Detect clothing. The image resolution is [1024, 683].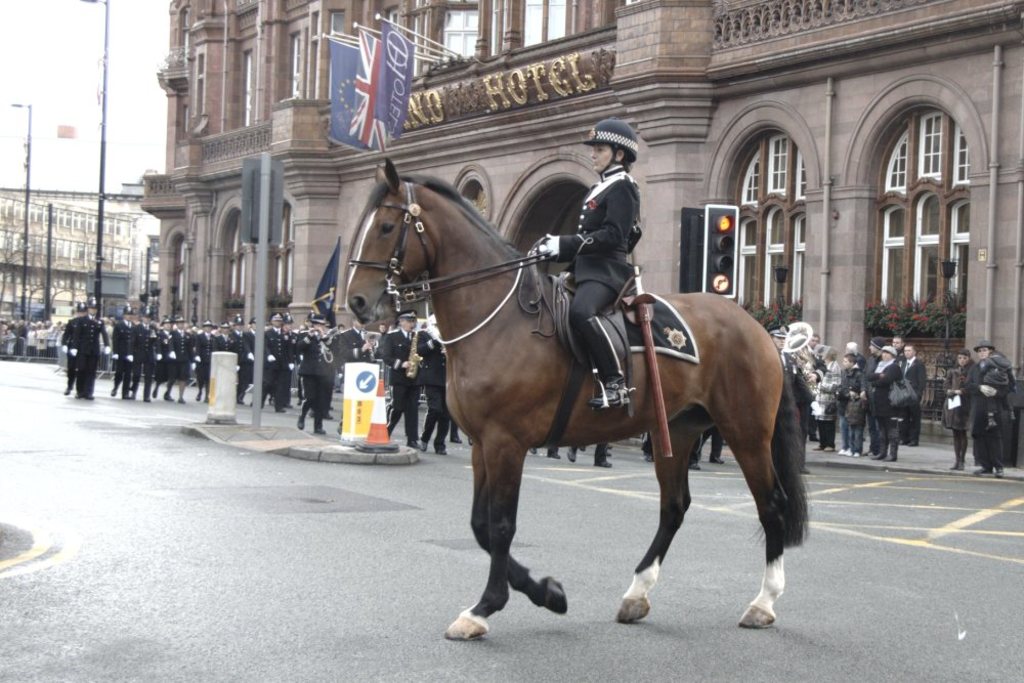
region(546, 162, 642, 380).
